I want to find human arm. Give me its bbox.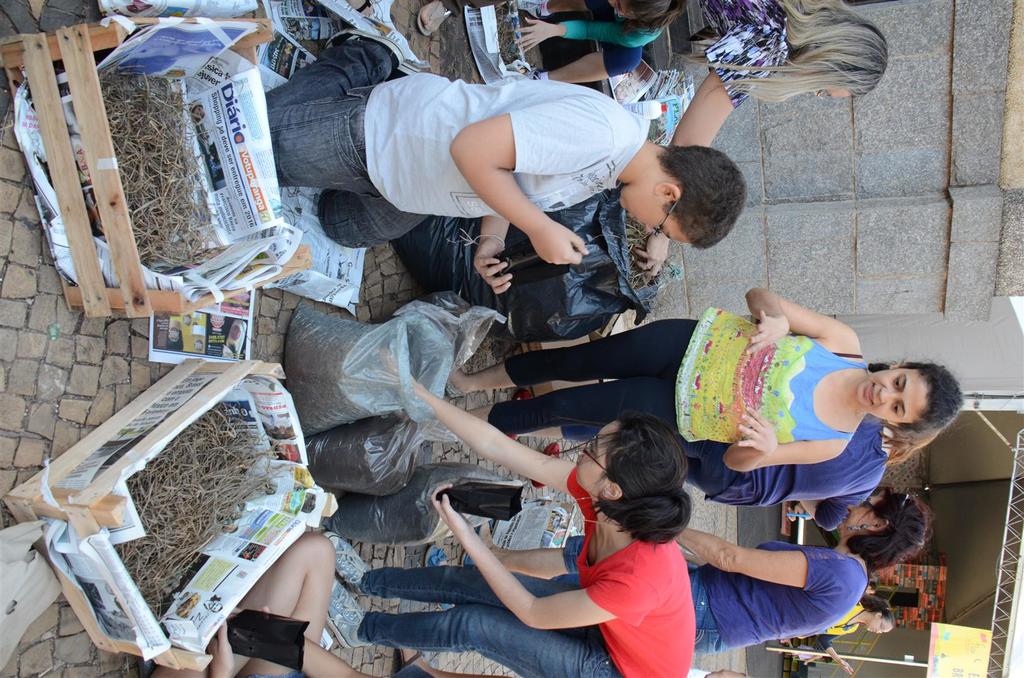
813/483/875/556.
